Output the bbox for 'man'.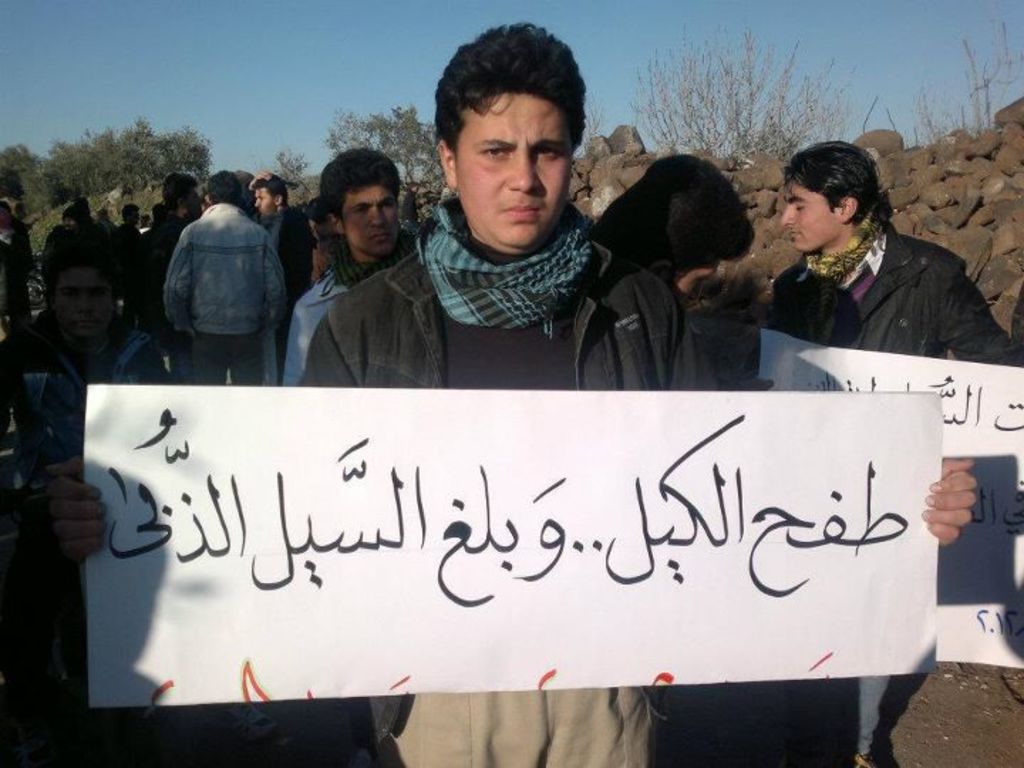
box(60, 203, 88, 233).
